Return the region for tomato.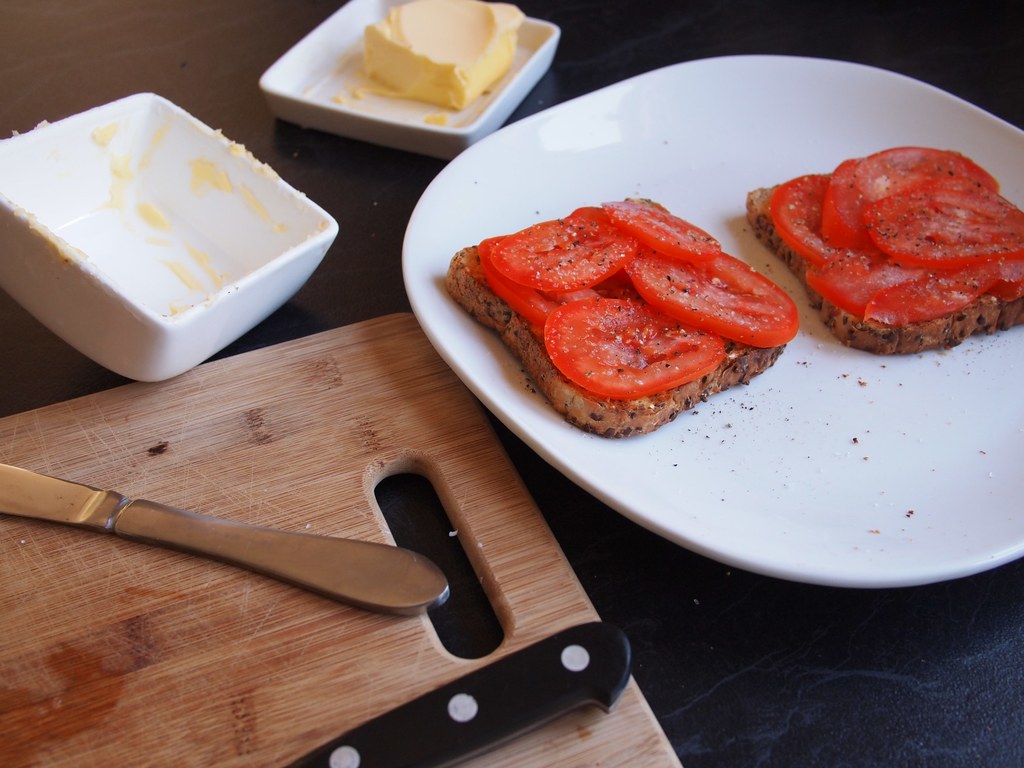
<bbox>603, 200, 727, 264</bbox>.
